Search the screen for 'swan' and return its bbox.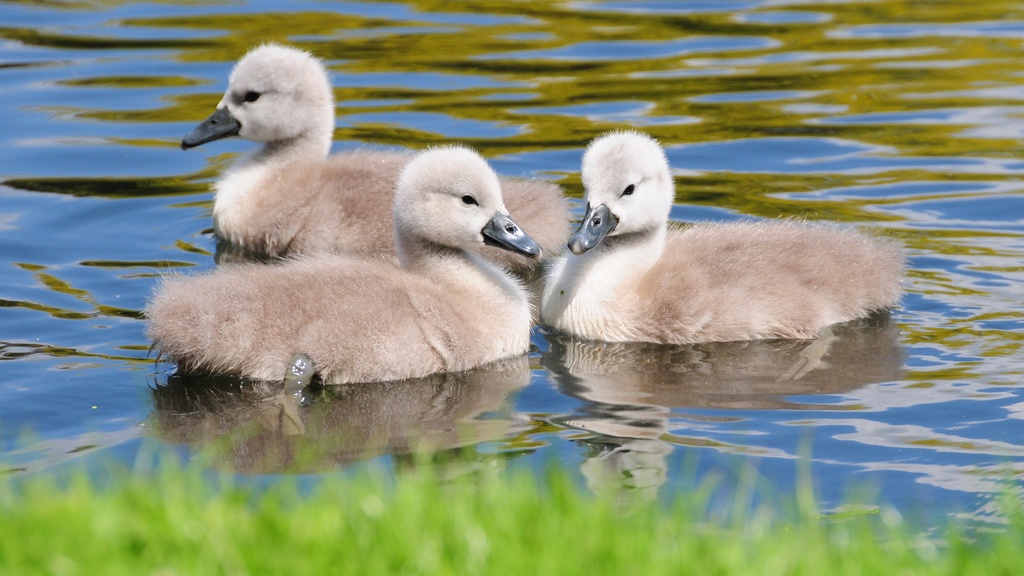
Found: [552,132,900,352].
